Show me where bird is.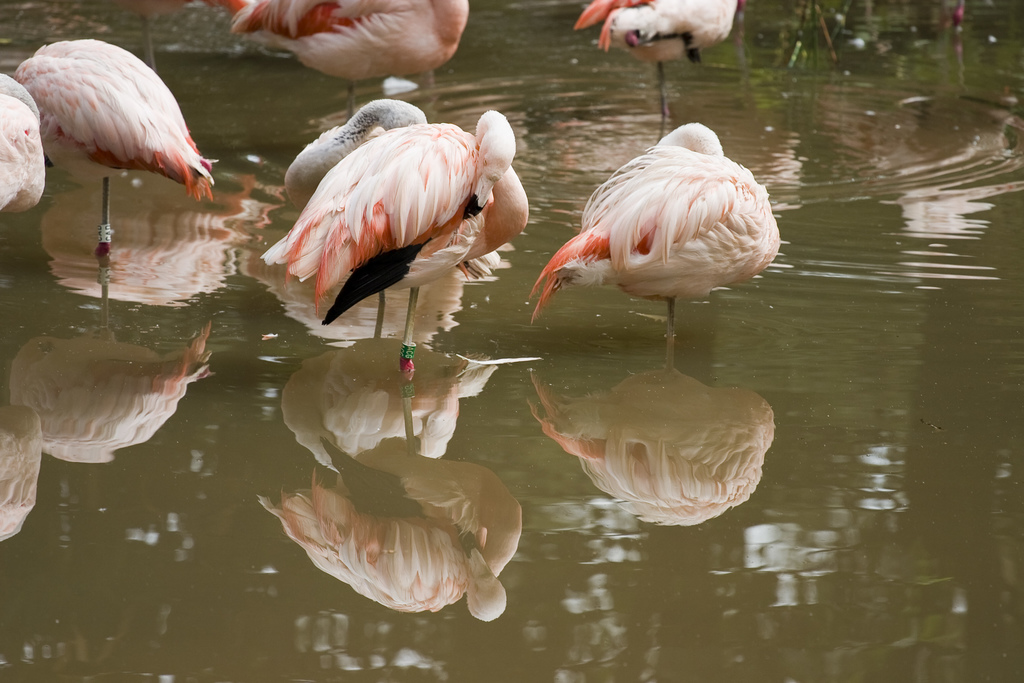
bird is at Rect(257, 108, 532, 379).
